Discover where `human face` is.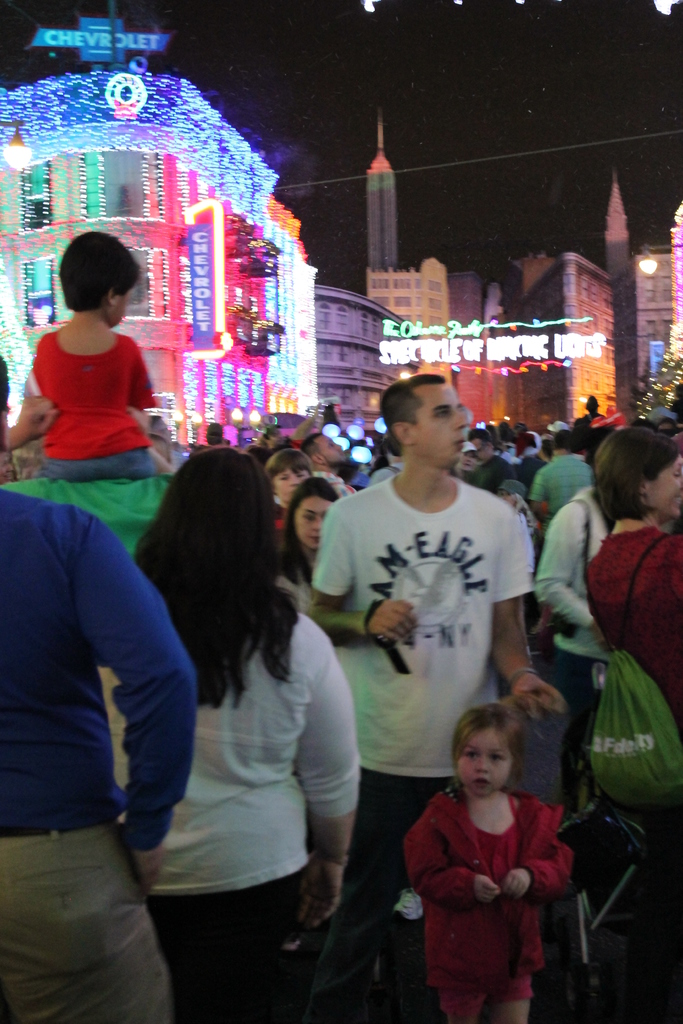
Discovered at <bbox>275, 463, 310, 495</bbox>.
